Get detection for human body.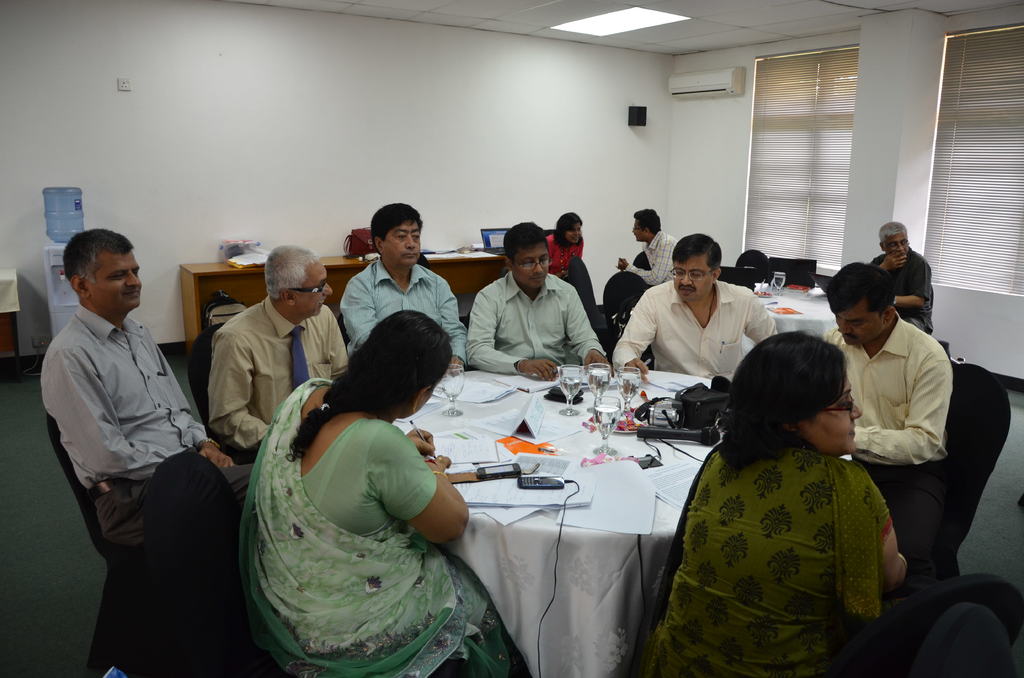
Detection: rect(614, 228, 680, 284).
